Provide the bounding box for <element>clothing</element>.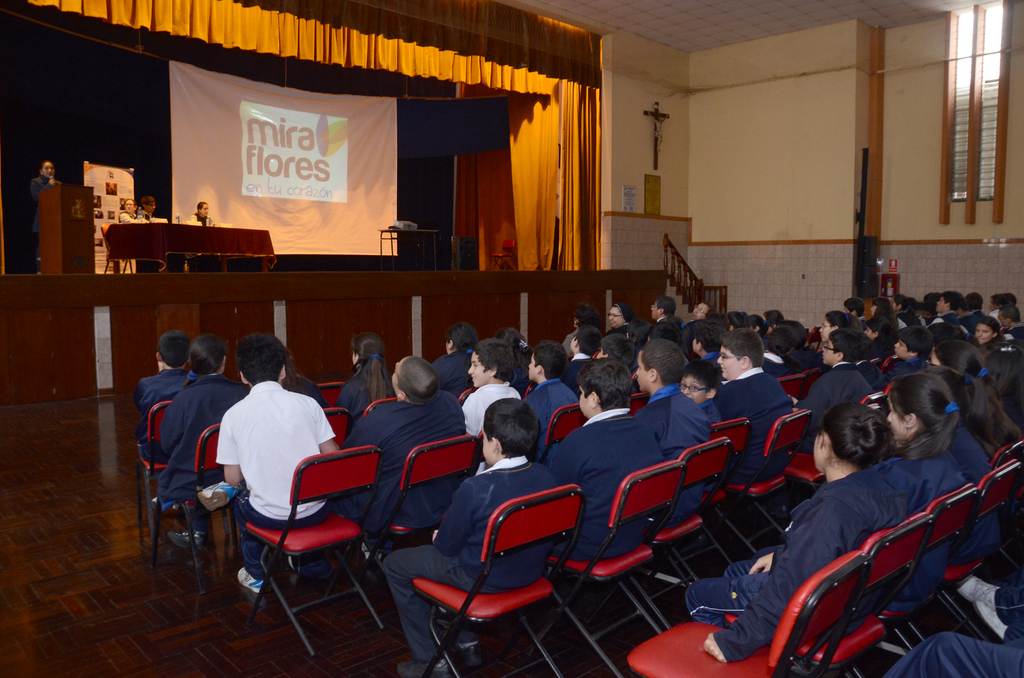
x1=703, y1=351, x2=719, y2=375.
